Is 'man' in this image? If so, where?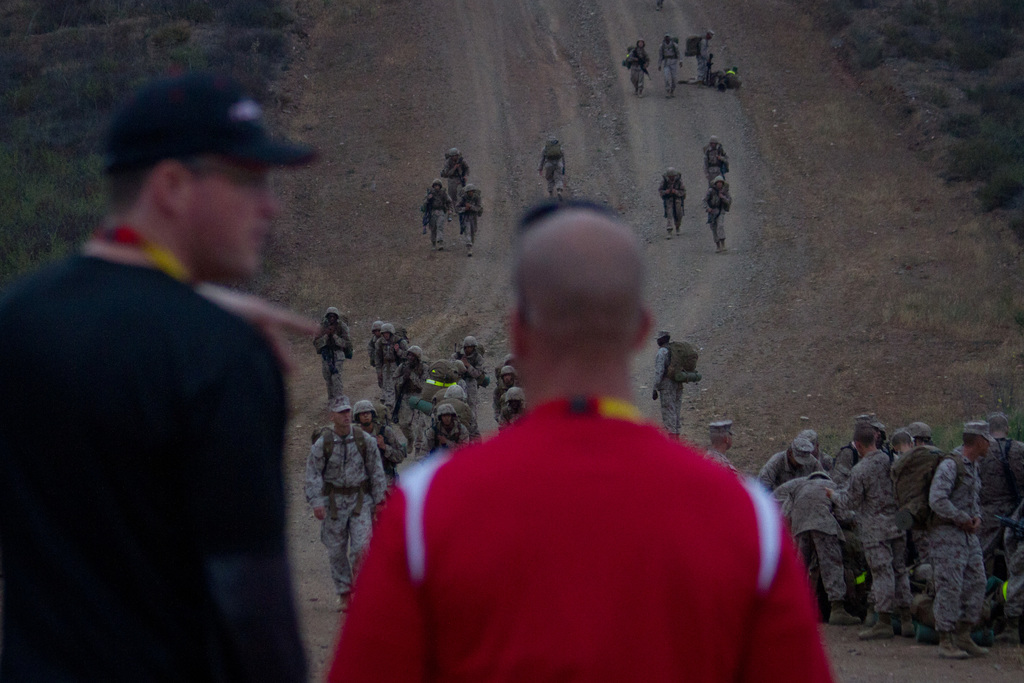
Yes, at x1=308, y1=399, x2=391, y2=639.
